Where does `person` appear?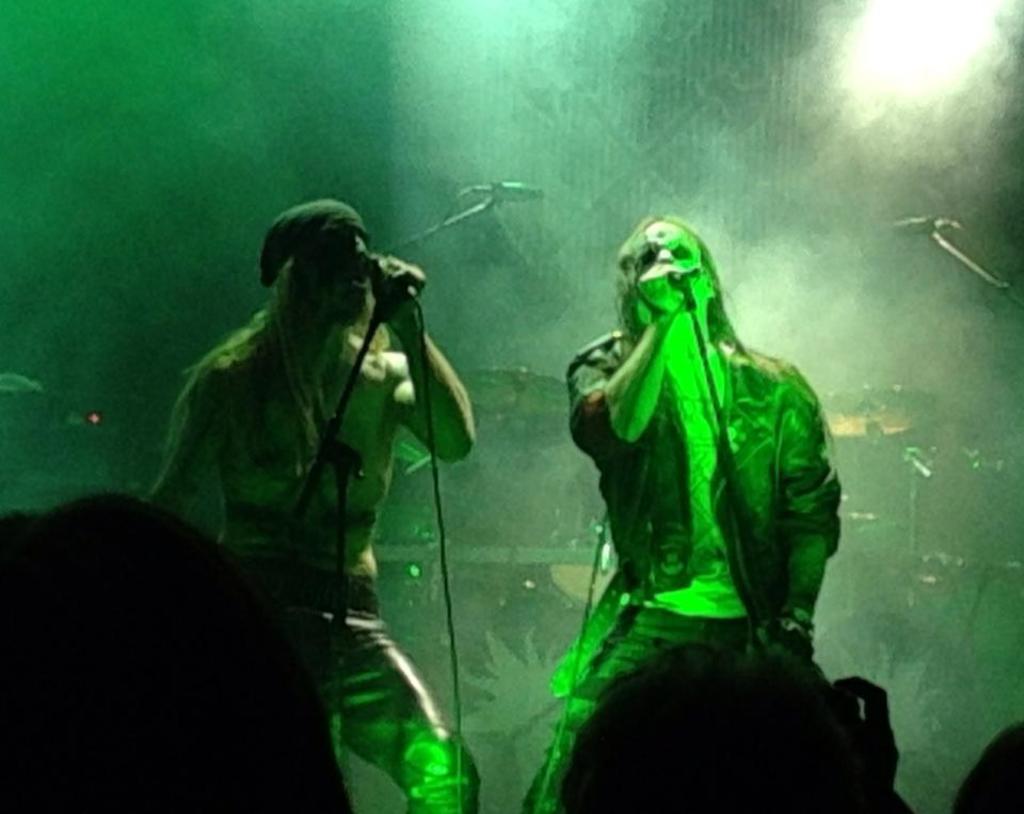
Appears at bbox(159, 208, 489, 813).
